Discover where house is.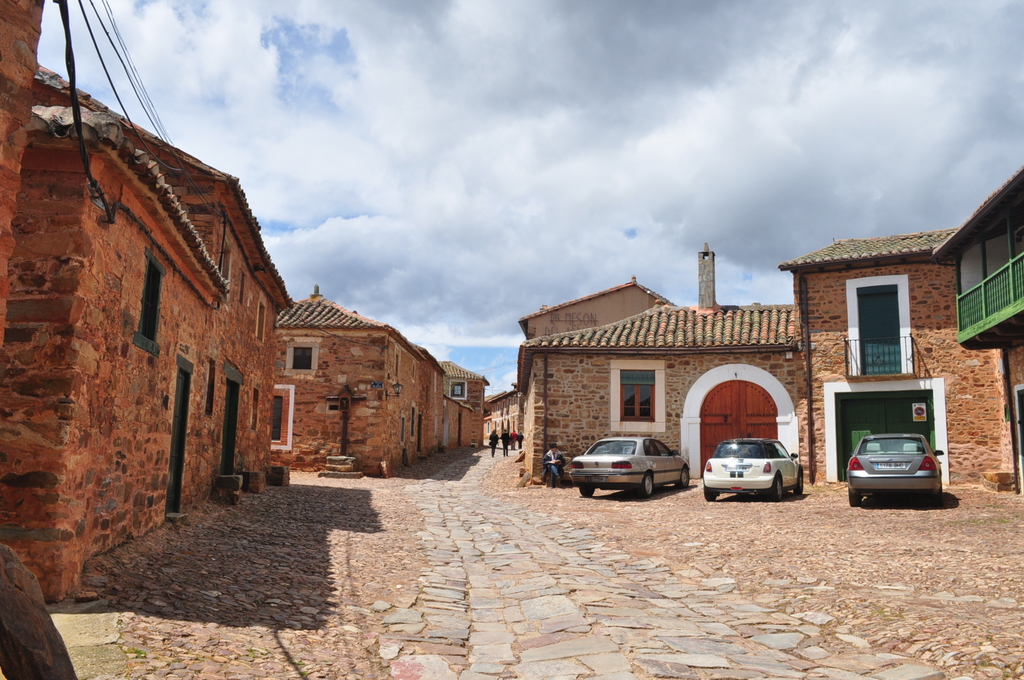
Discovered at (271,285,454,479).
